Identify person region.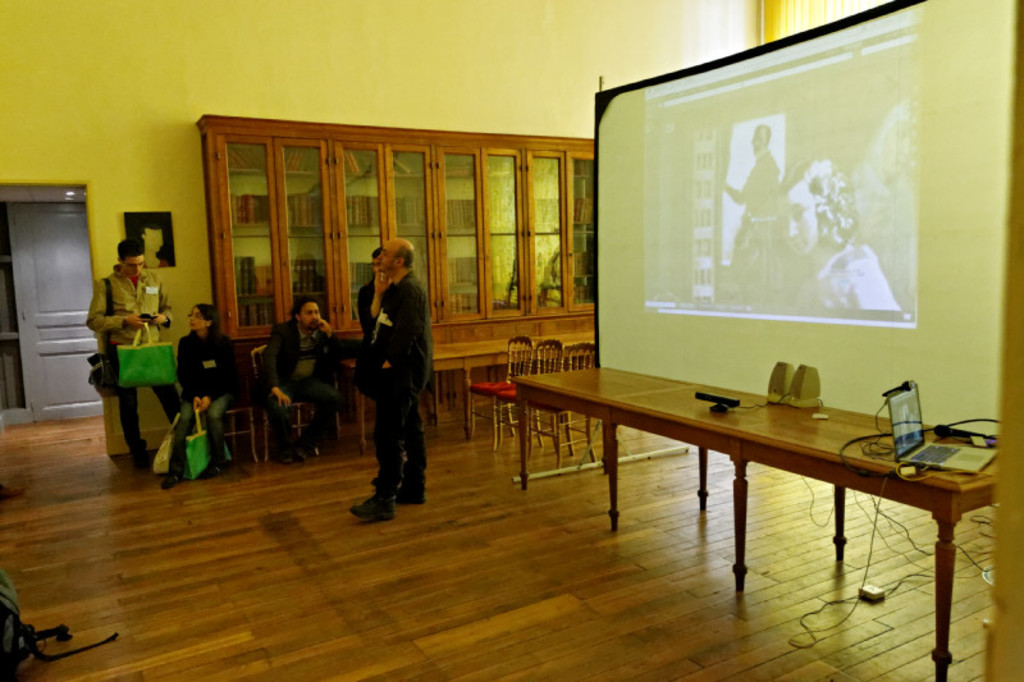
Region: box=[347, 248, 383, 427].
